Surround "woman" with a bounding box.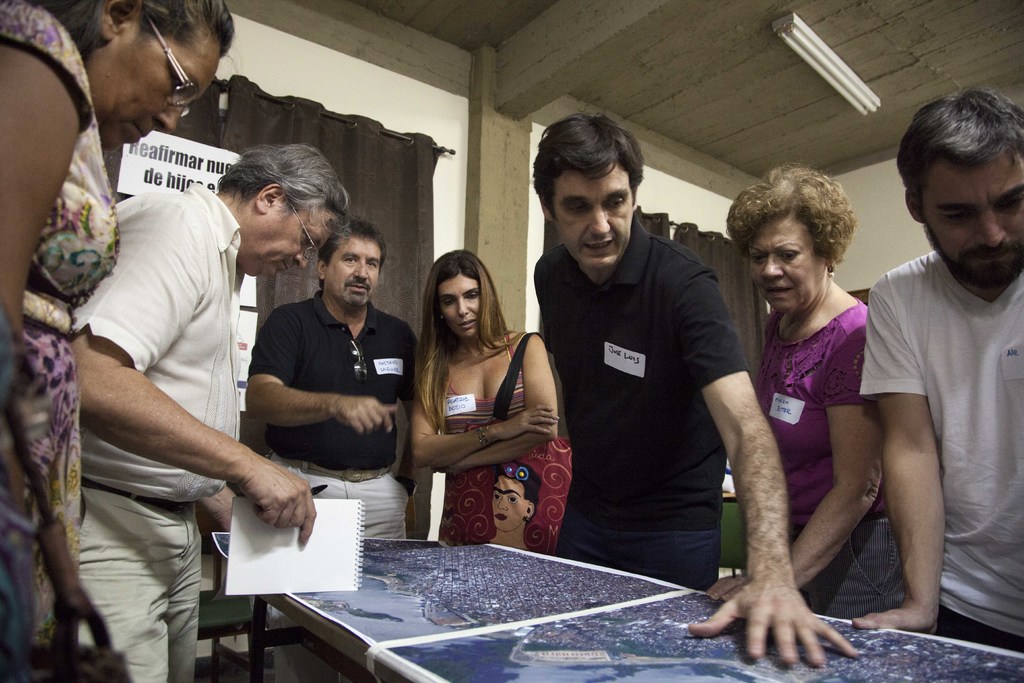
[left=693, top=167, right=884, bottom=598].
